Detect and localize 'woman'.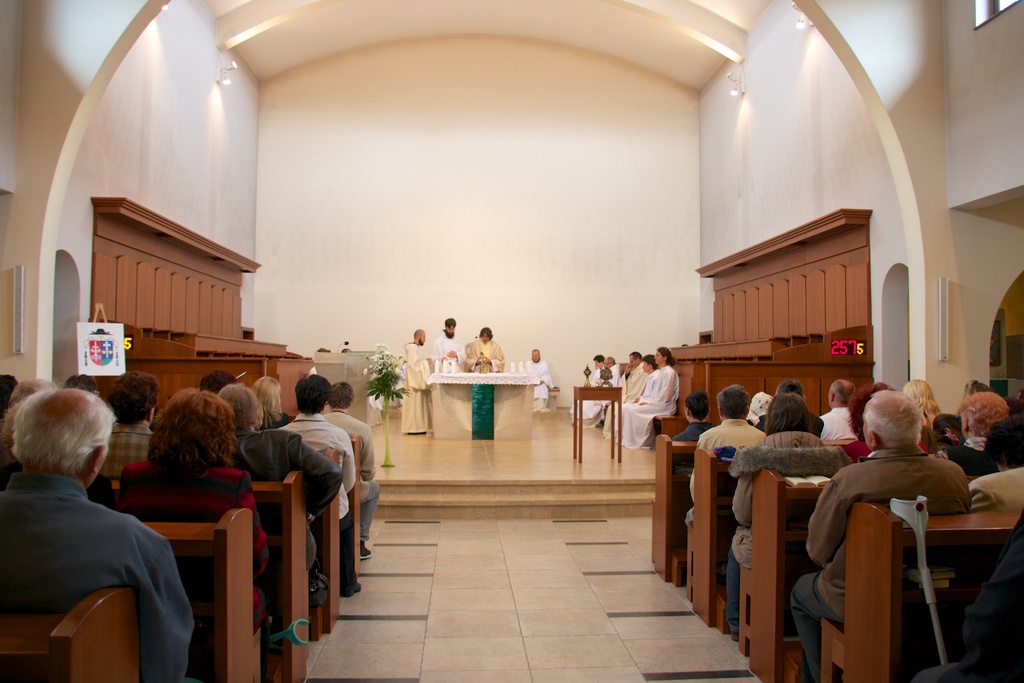
Localized at box(895, 377, 945, 431).
